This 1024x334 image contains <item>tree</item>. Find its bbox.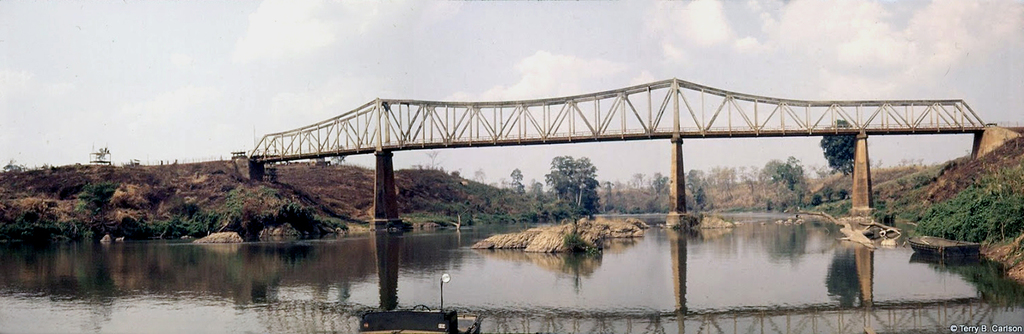
<box>544,150,605,222</box>.
